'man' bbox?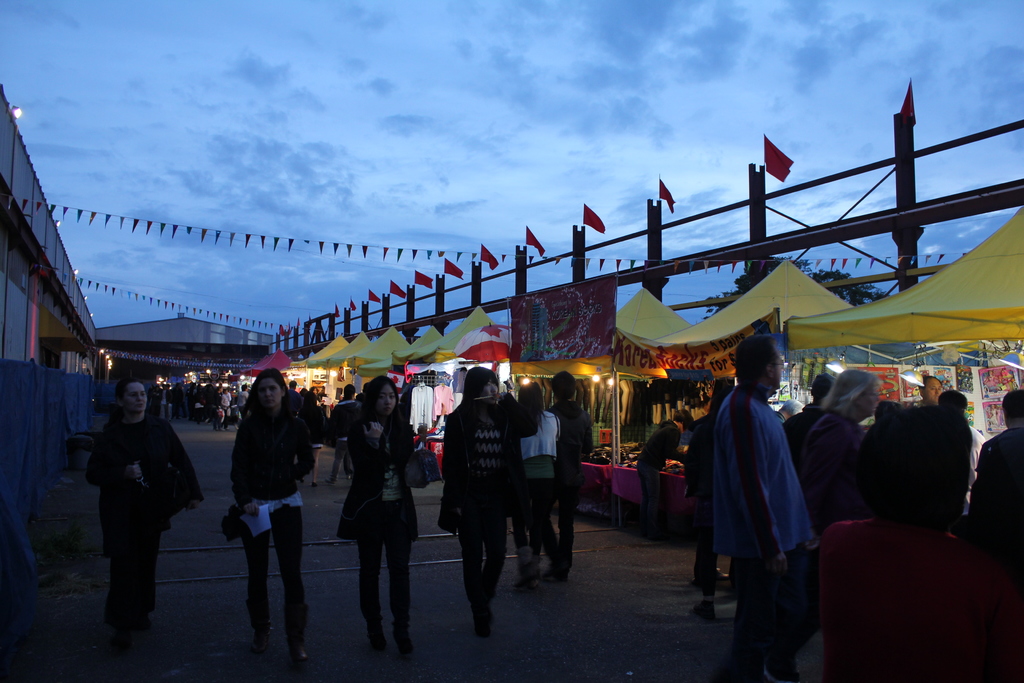
x1=916 y1=370 x2=947 y2=412
